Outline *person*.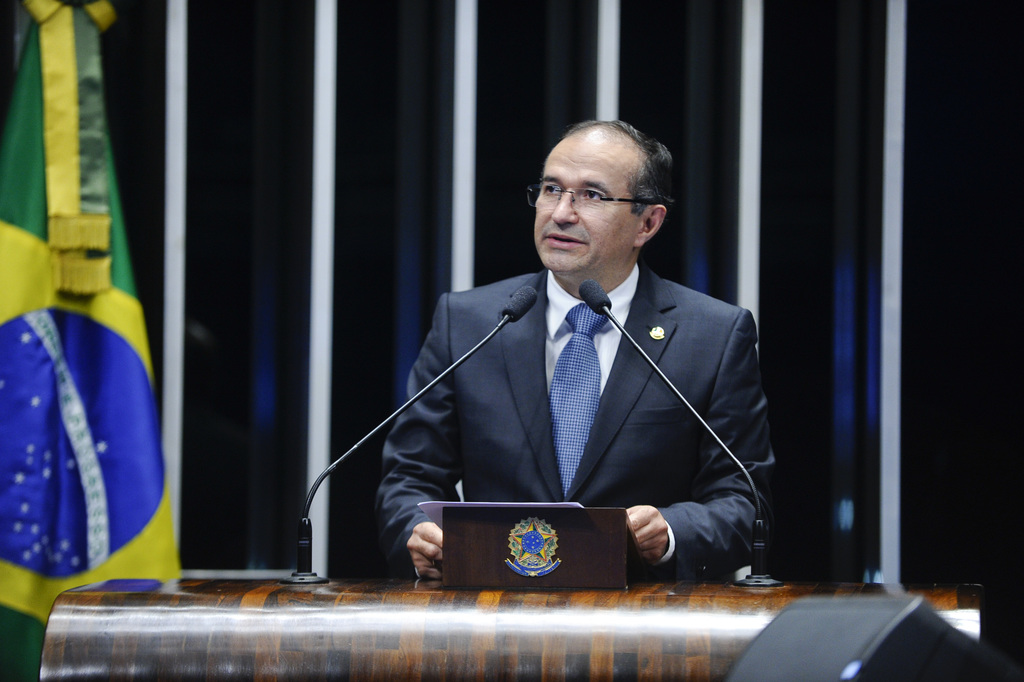
Outline: x1=381, y1=122, x2=775, y2=626.
